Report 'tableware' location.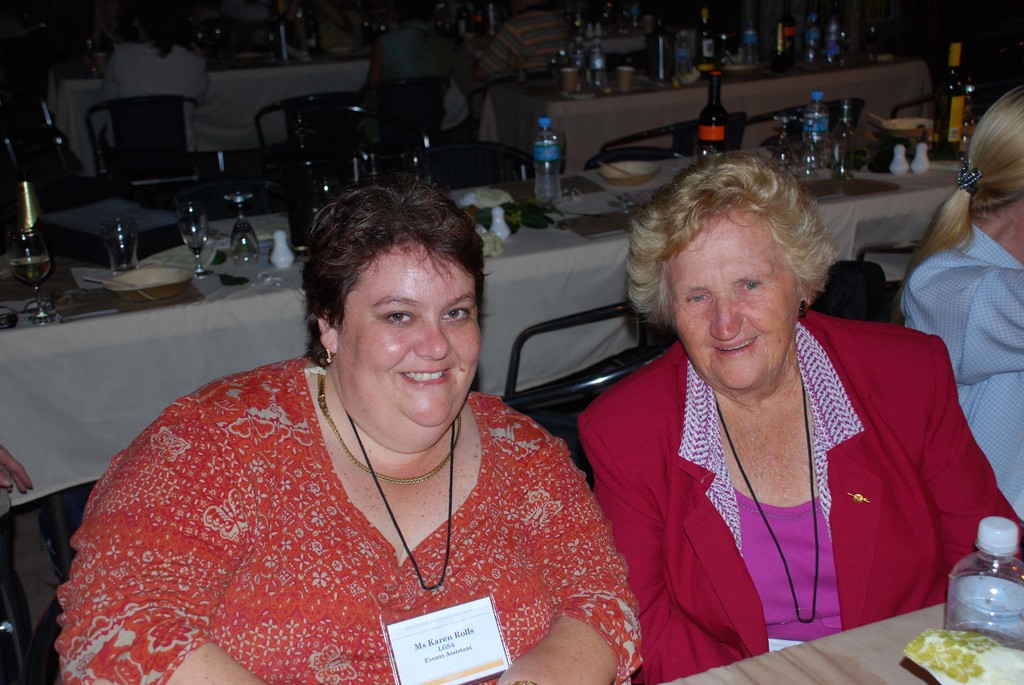
Report: 107, 218, 138, 274.
